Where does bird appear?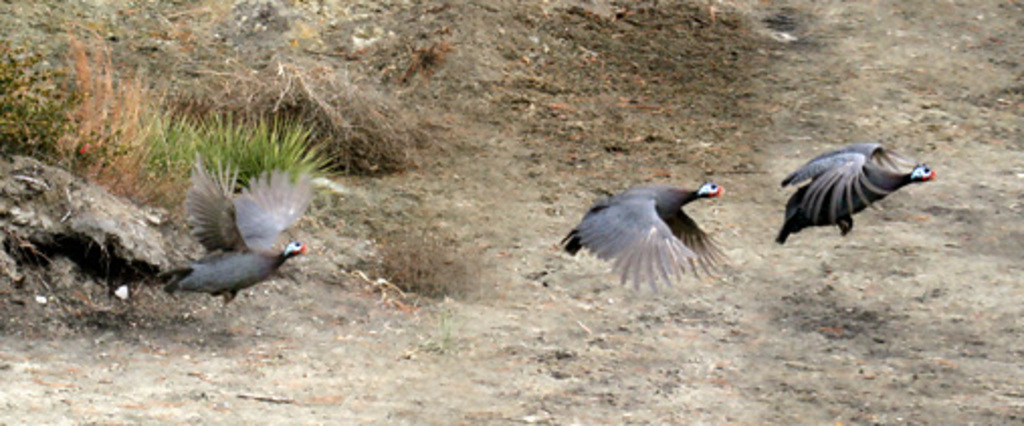
Appears at box(772, 141, 937, 250).
